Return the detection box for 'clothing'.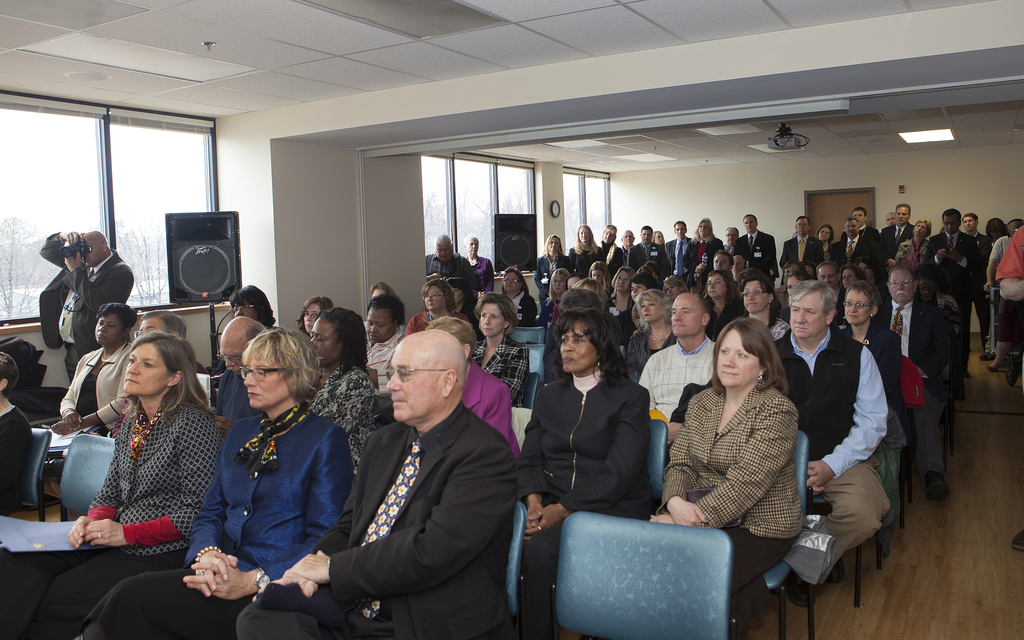
(x1=933, y1=230, x2=982, y2=355).
